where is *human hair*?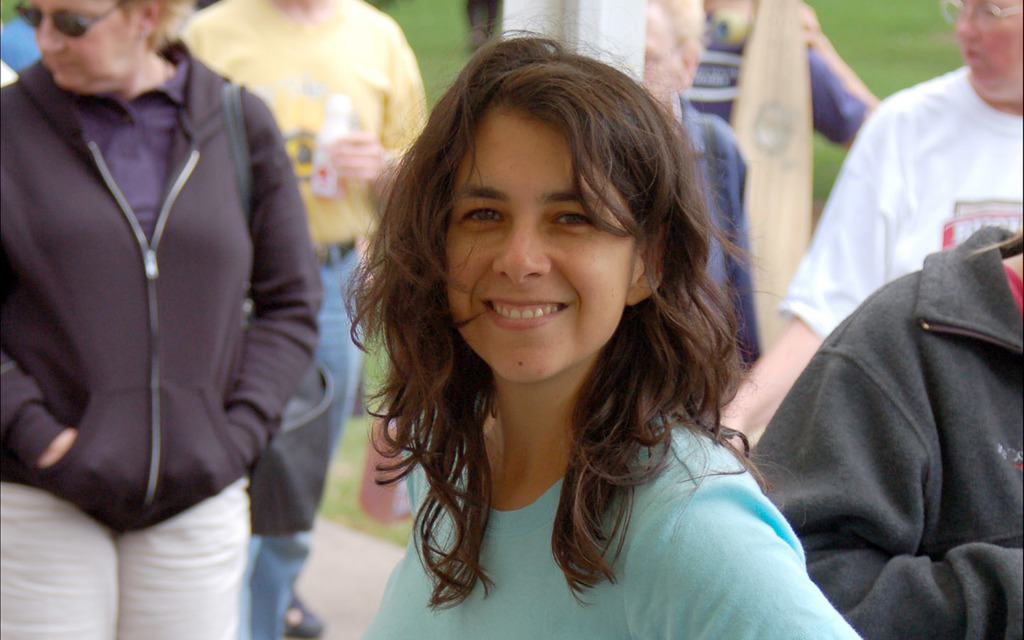
122,0,196,51.
